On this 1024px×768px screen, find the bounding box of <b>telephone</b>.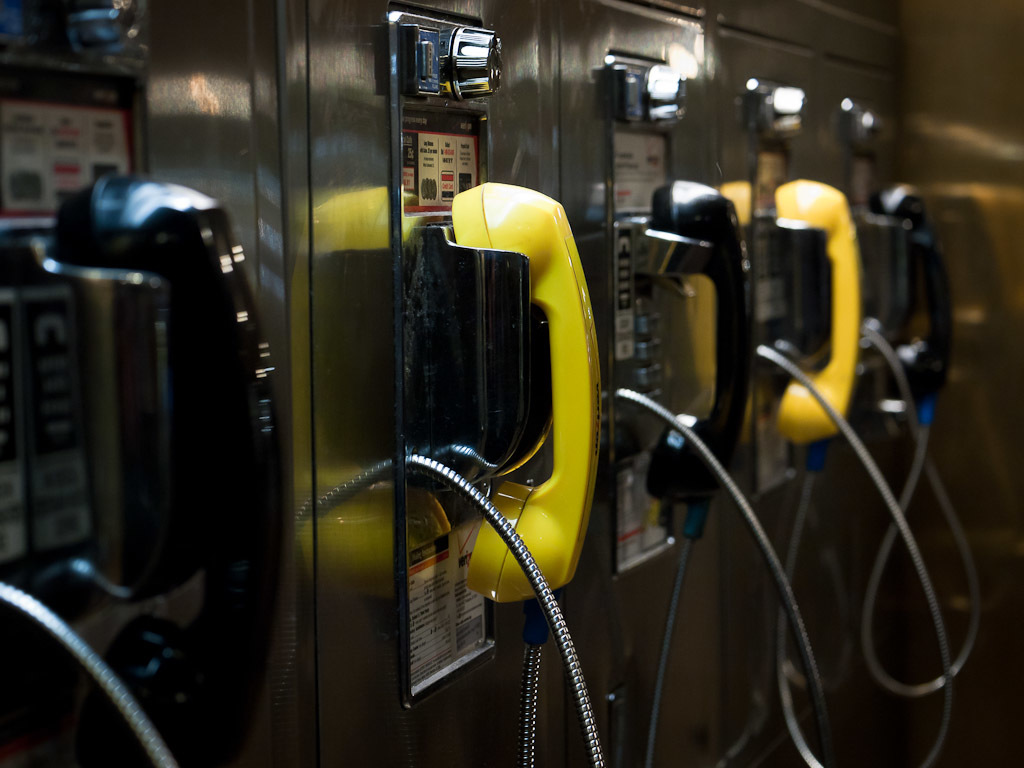
Bounding box: l=717, t=77, r=952, b=766.
